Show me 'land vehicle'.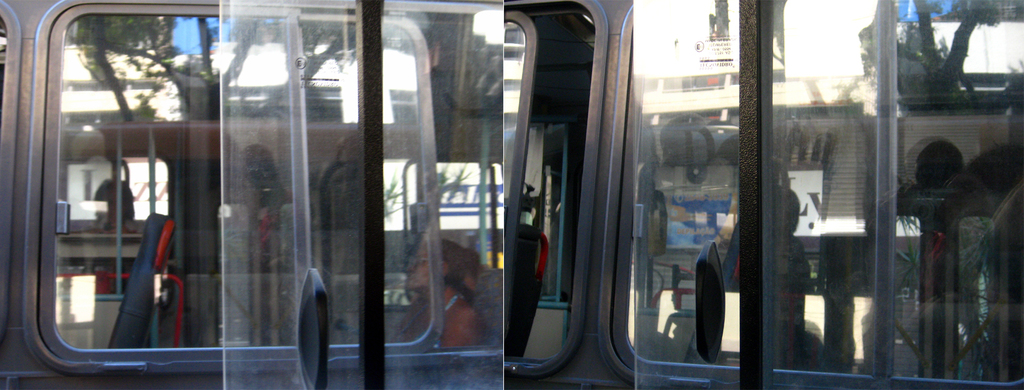
'land vehicle' is here: (x1=0, y1=0, x2=1023, y2=389).
